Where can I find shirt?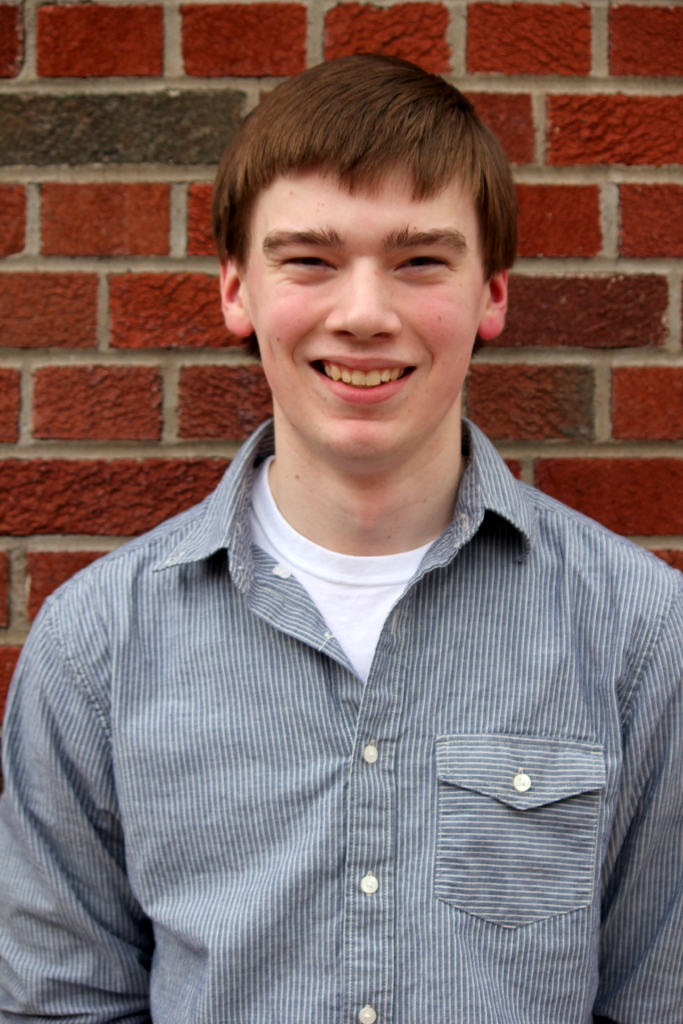
You can find it at box=[49, 314, 648, 1006].
